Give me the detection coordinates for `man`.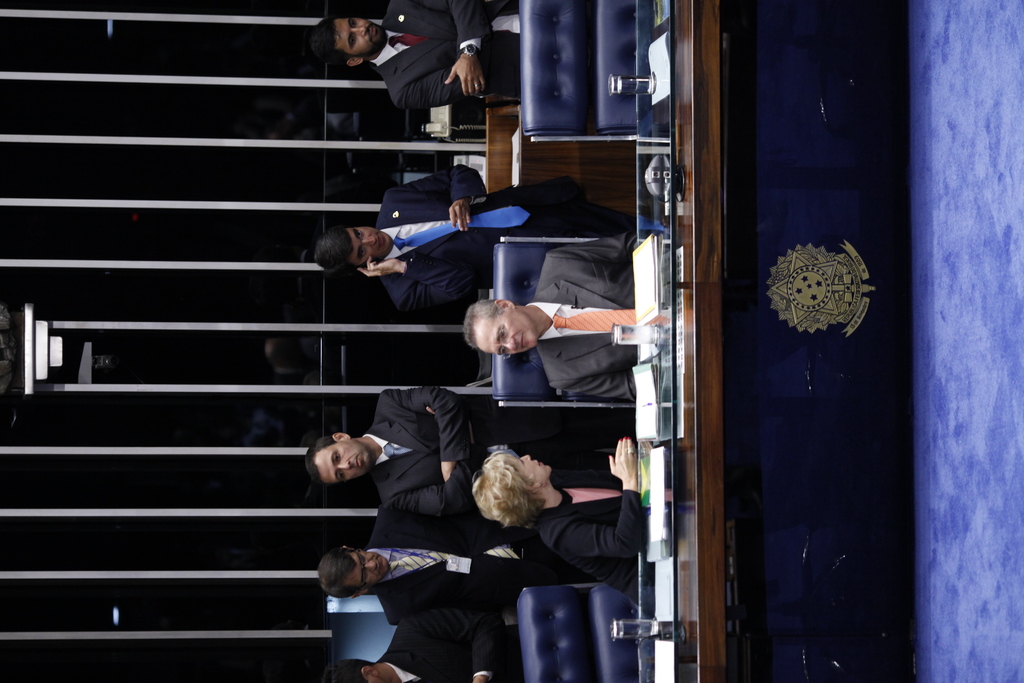
rect(325, 608, 519, 682).
